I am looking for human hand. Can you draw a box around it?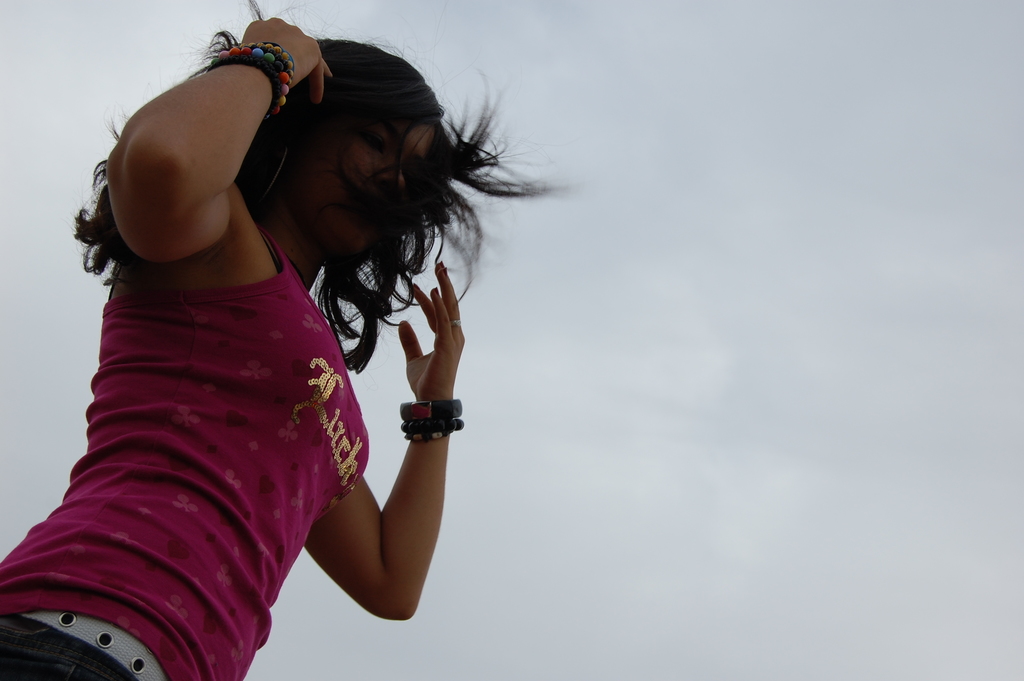
Sure, the bounding box is (left=405, top=288, right=468, bottom=407).
